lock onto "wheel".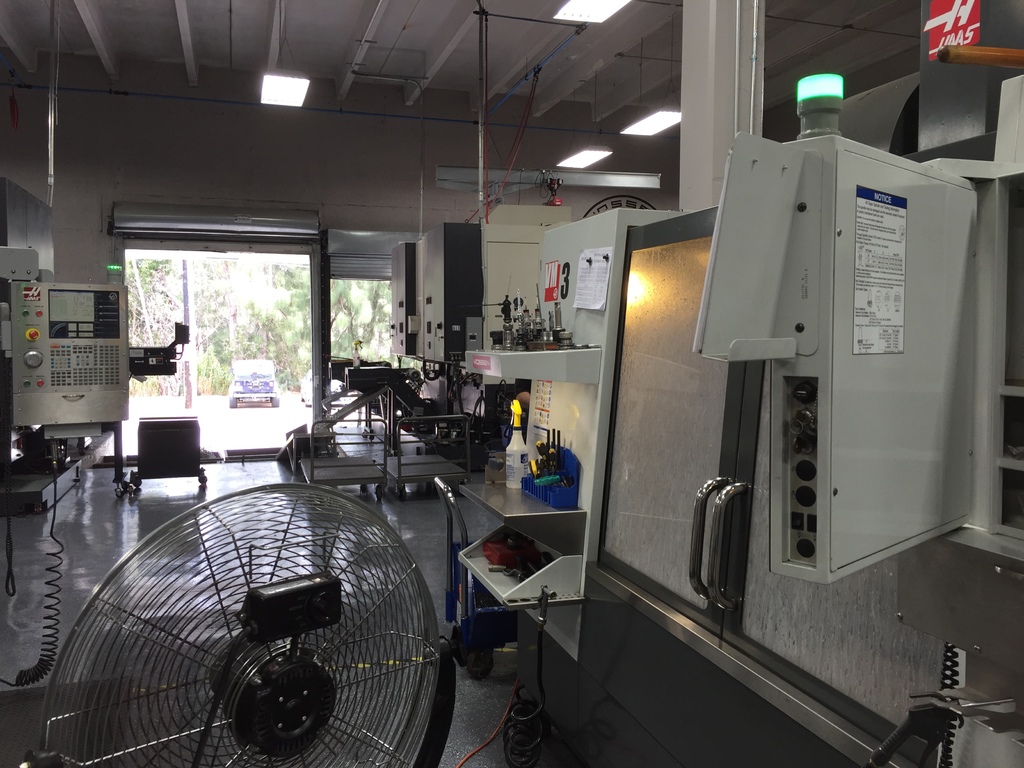
Locked: box=[459, 482, 464, 494].
